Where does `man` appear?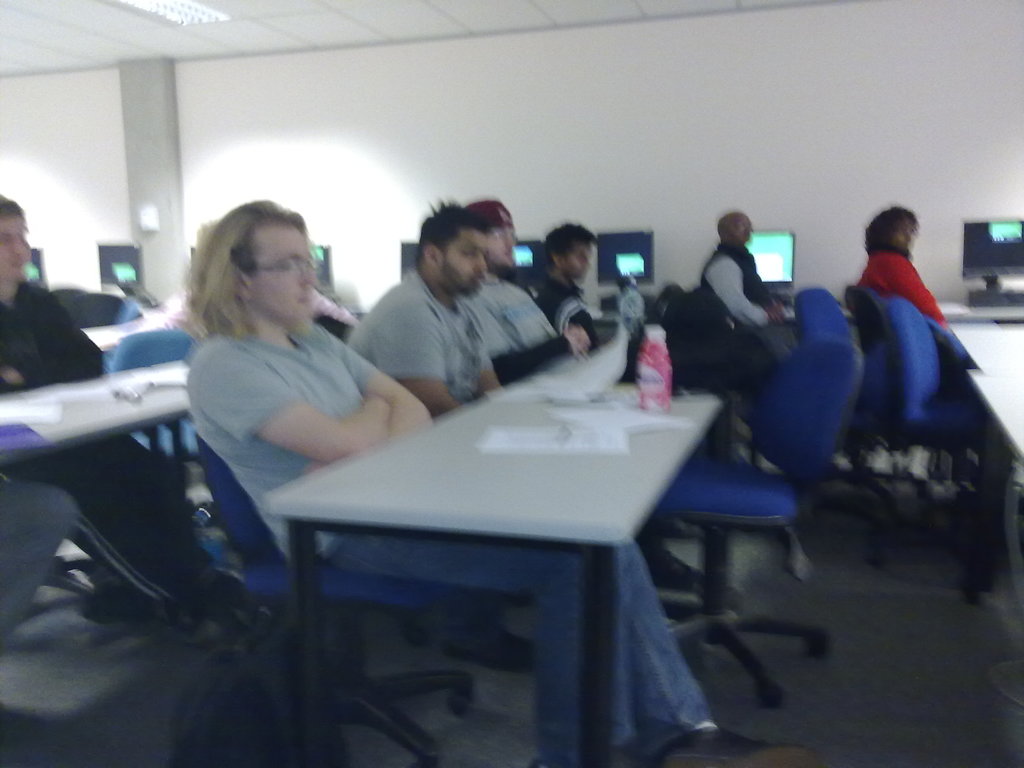
Appears at 343, 197, 523, 673.
